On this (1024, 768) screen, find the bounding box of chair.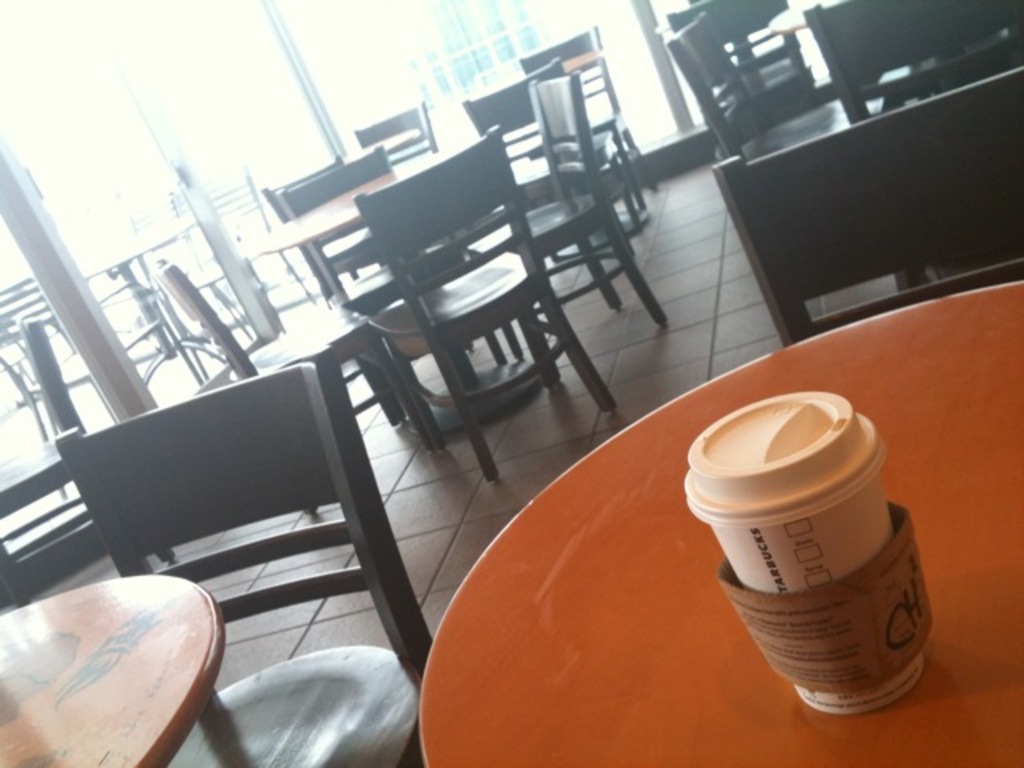
Bounding box: region(149, 254, 451, 517).
